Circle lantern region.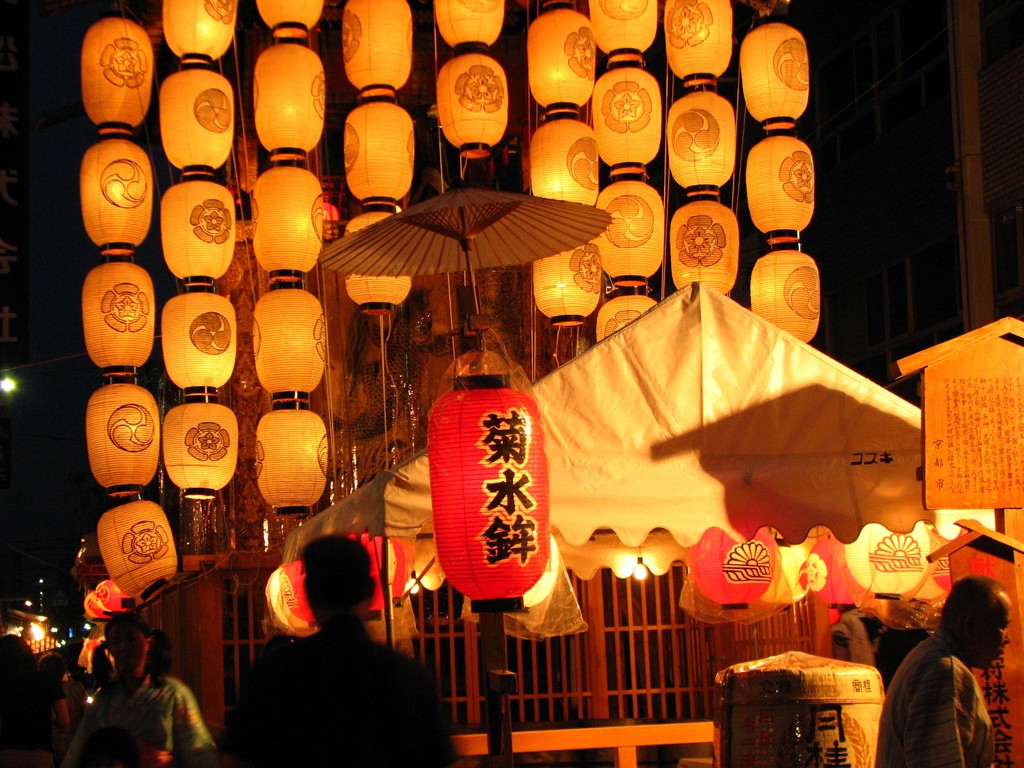
Region: detection(342, 1, 408, 97).
